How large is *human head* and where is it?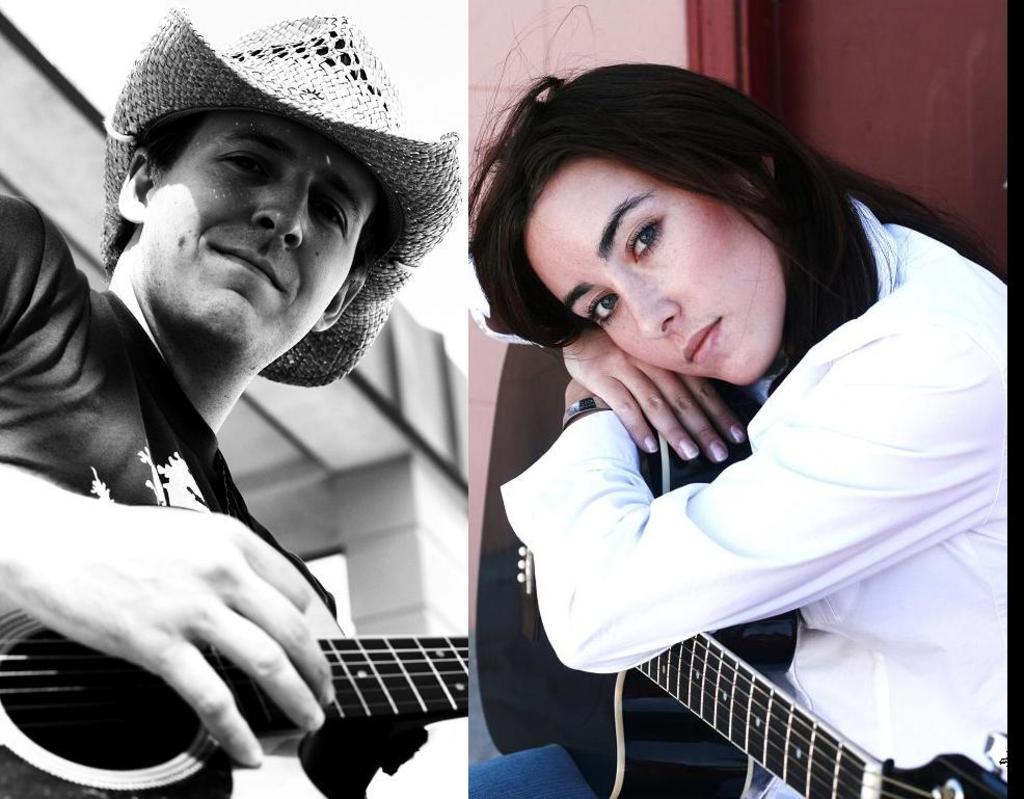
Bounding box: [x1=103, y1=0, x2=462, y2=394].
